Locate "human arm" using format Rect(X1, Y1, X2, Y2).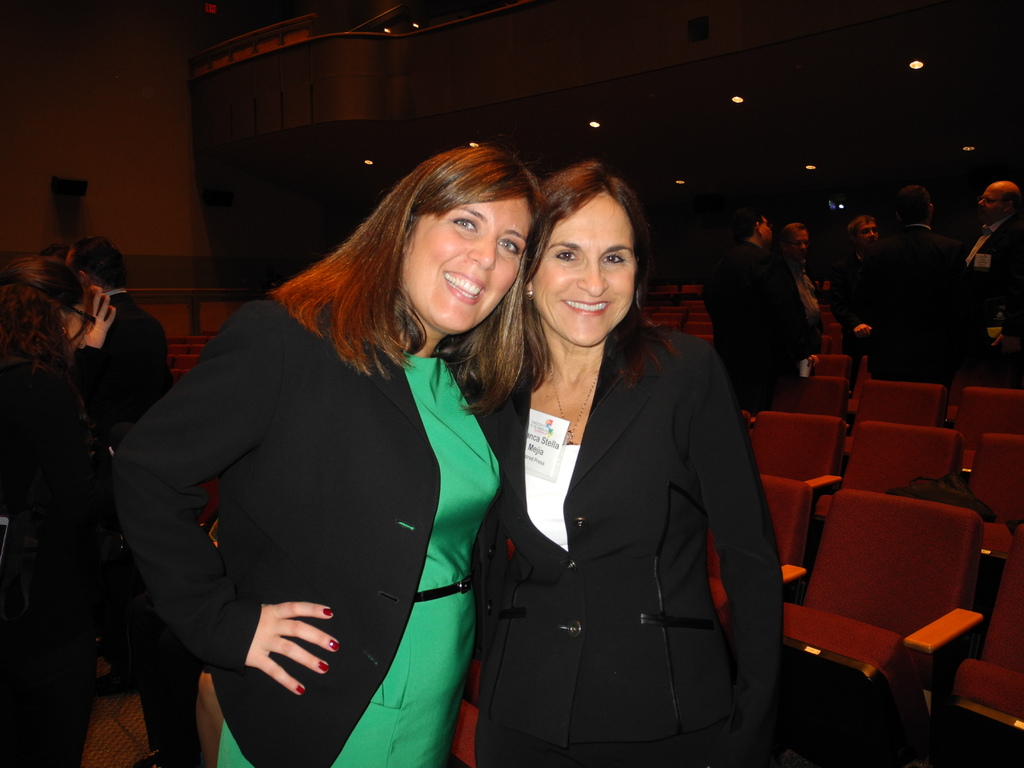
Rect(684, 346, 797, 743).
